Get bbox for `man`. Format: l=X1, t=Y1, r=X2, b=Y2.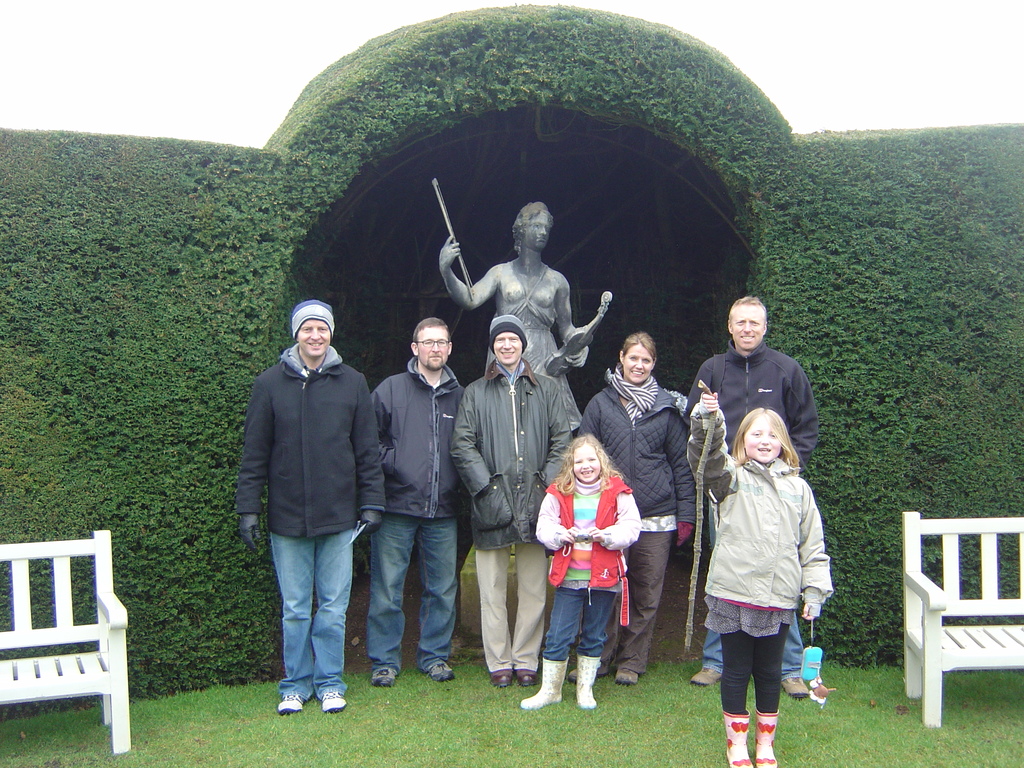
l=449, t=309, r=576, b=692.
